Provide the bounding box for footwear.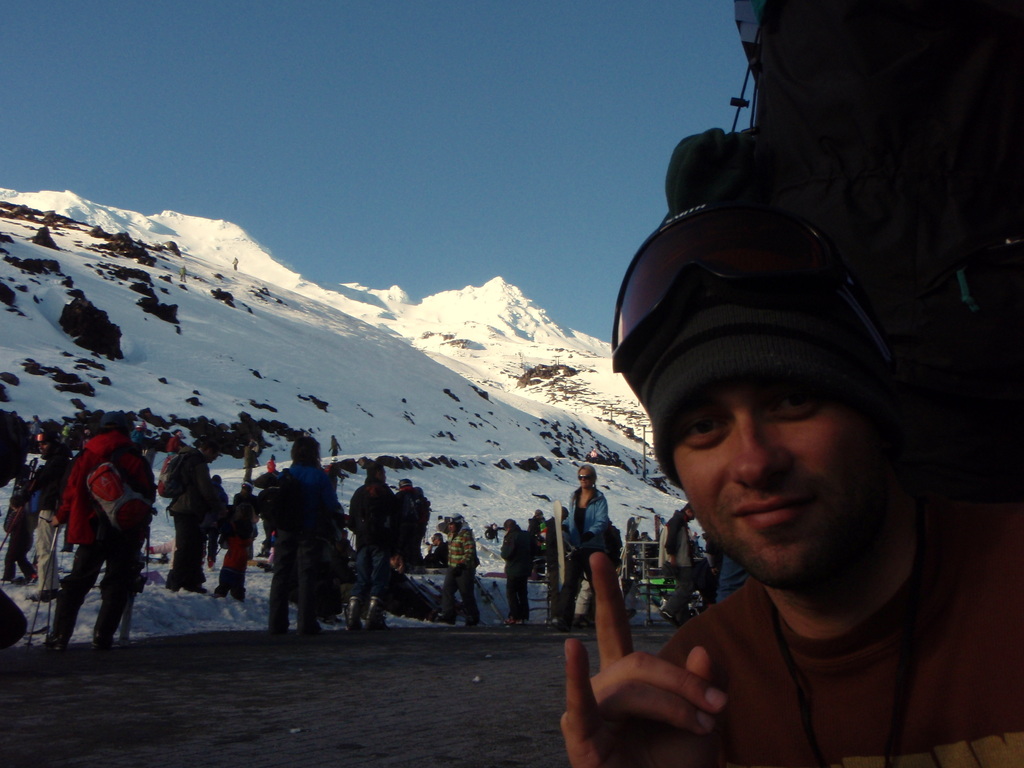
[360,597,384,634].
